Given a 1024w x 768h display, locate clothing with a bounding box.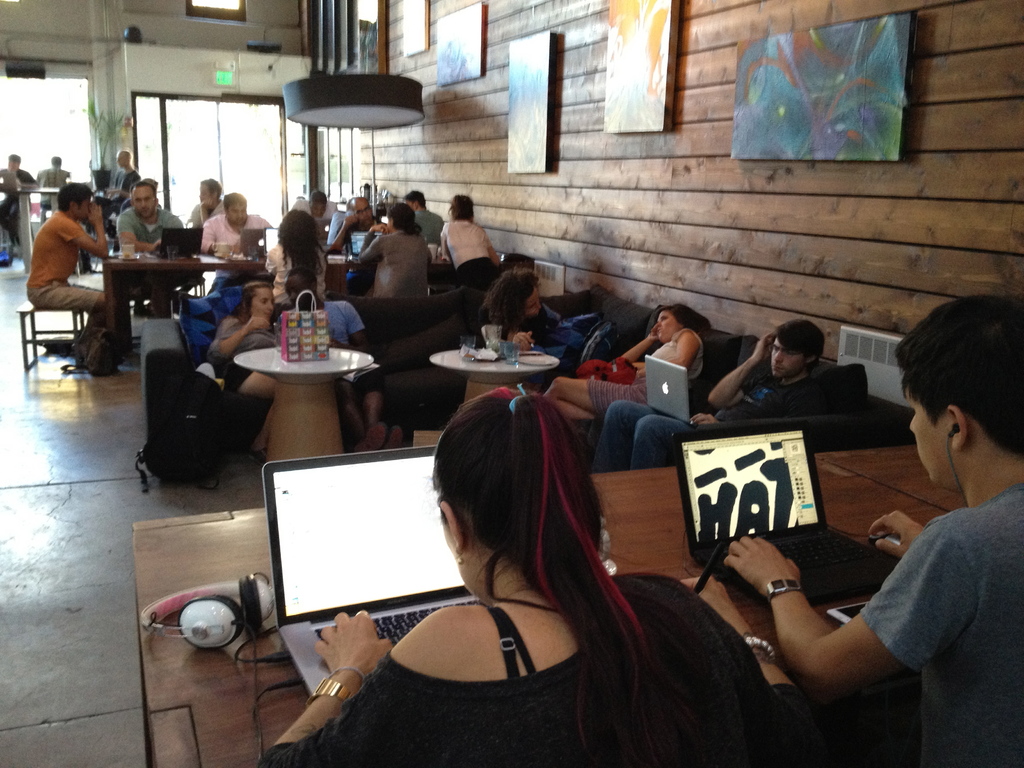
Located: rect(366, 225, 429, 297).
